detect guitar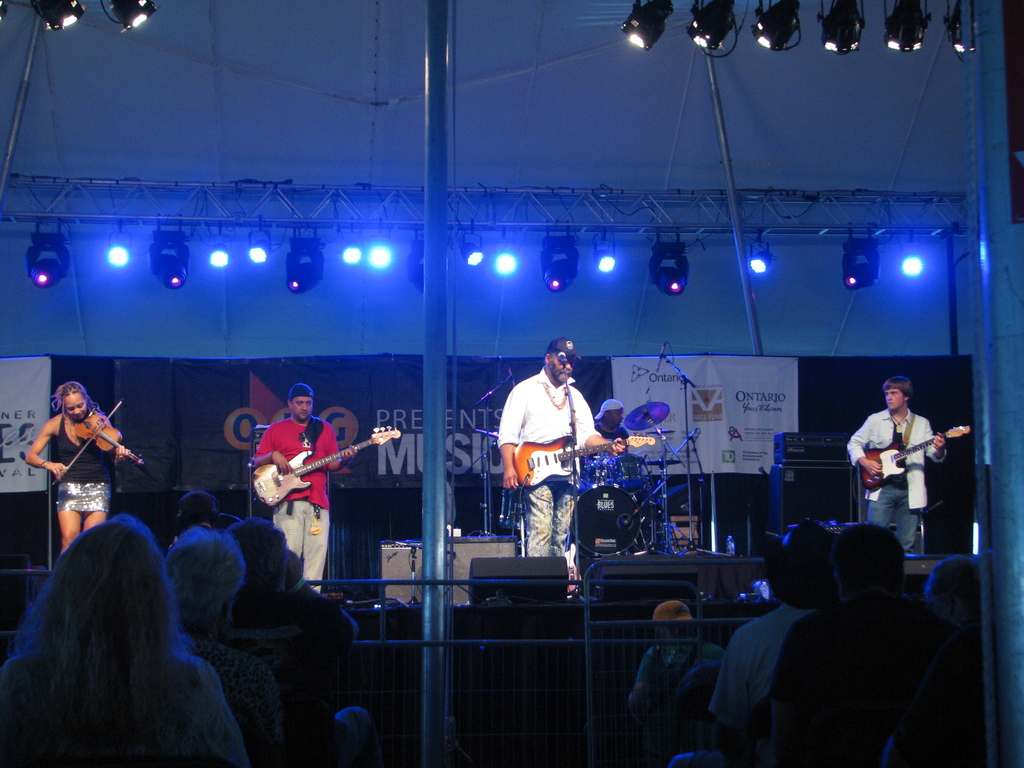
detection(251, 426, 406, 508)
